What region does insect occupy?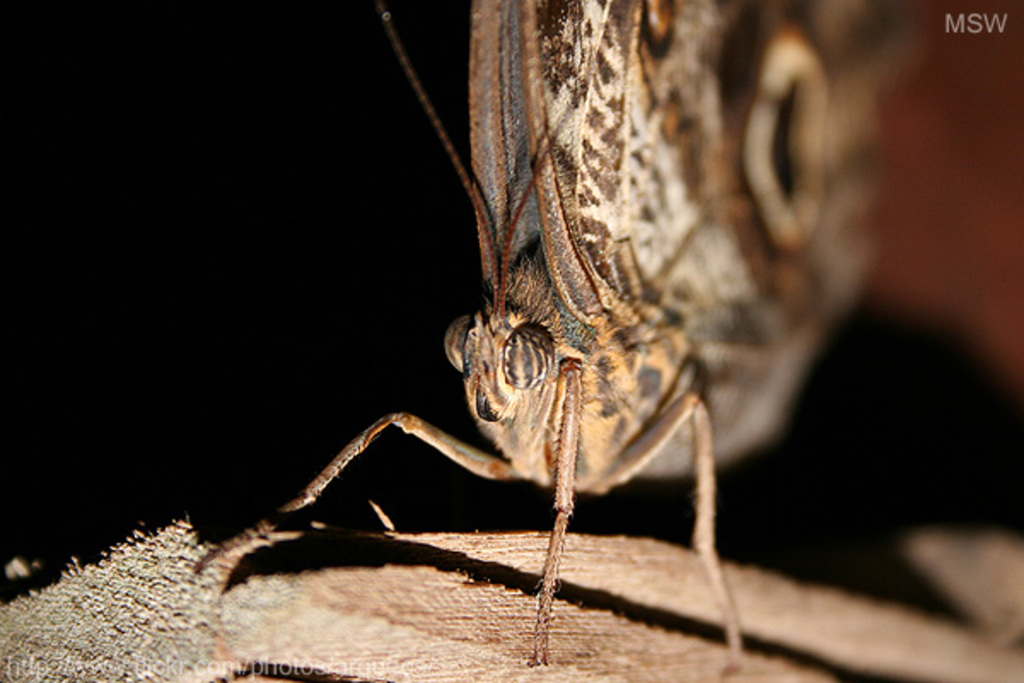
box=[278, 0, 905, 681].
